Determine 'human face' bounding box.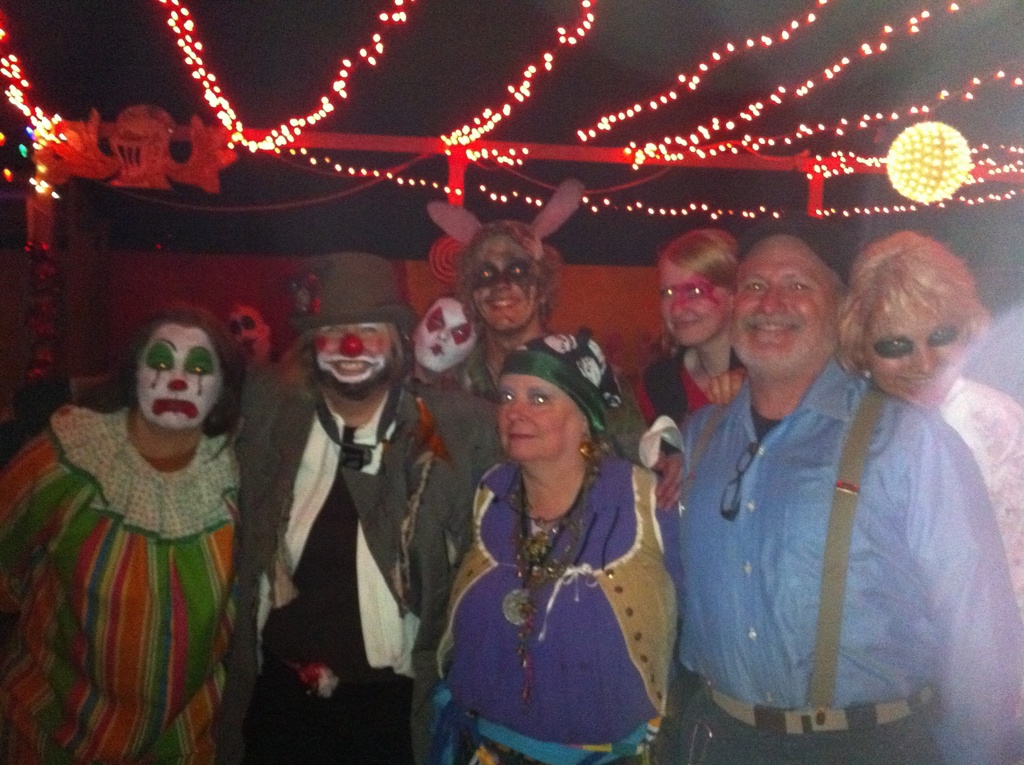
Determined: {"x1": 730, "y1": 229, "x2": 849, "y2": 381}.
